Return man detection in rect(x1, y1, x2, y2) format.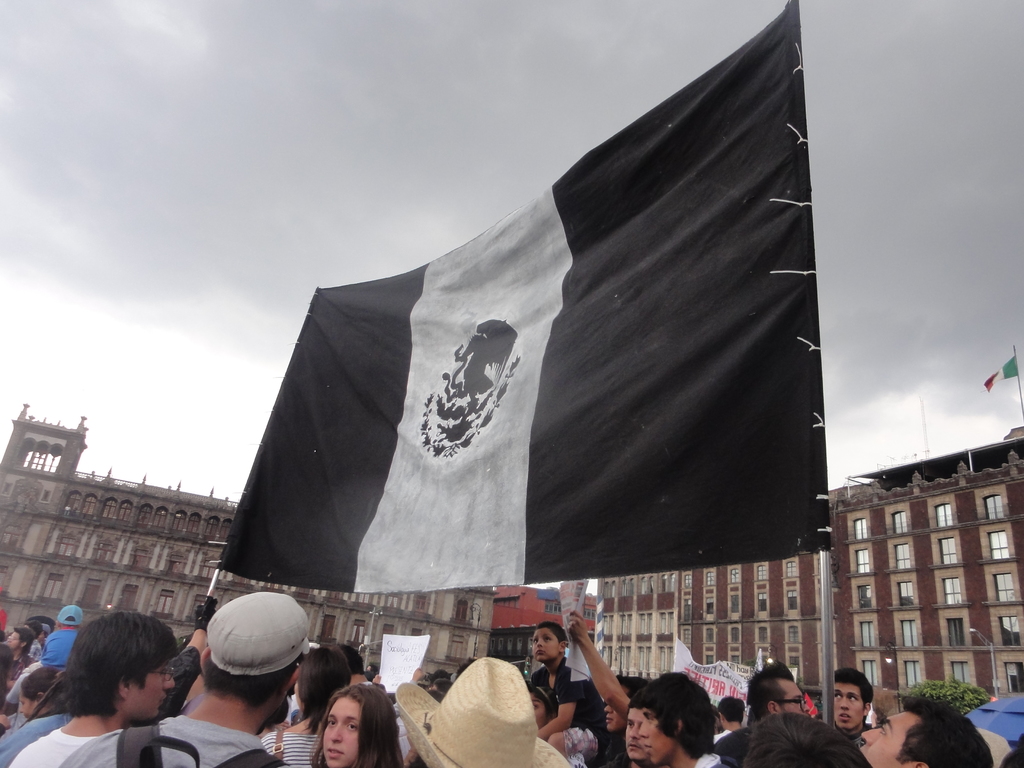
rect(0, 616, 36, 669).
